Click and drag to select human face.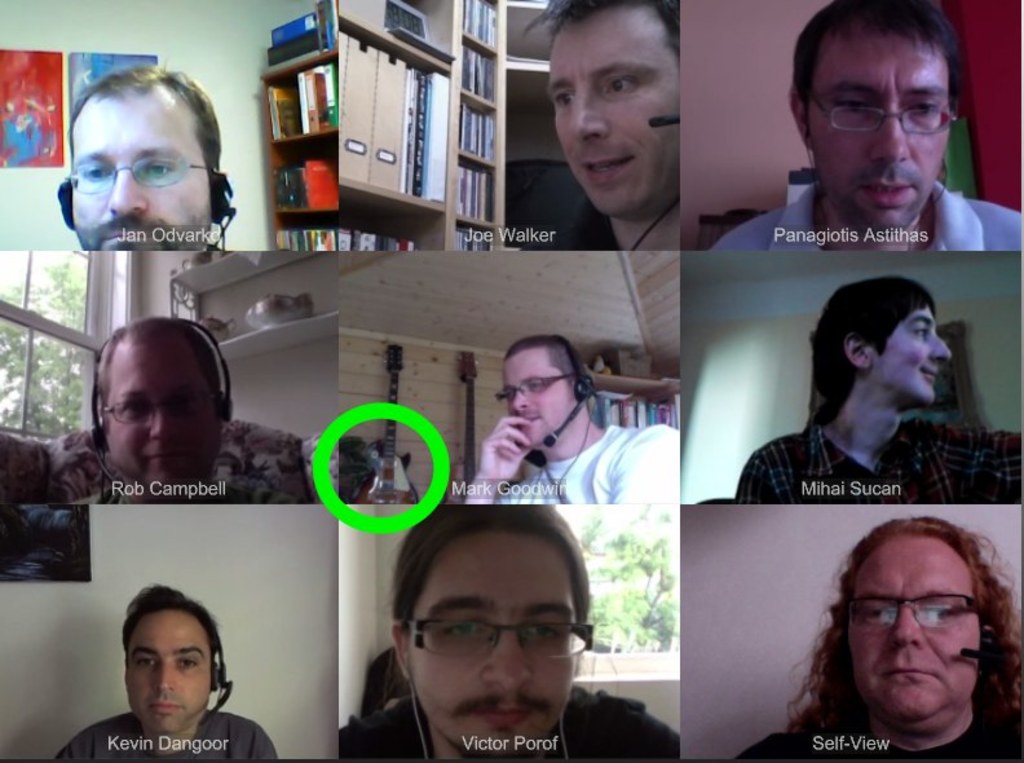
Selection: crop(548, 9, 683, 220).
